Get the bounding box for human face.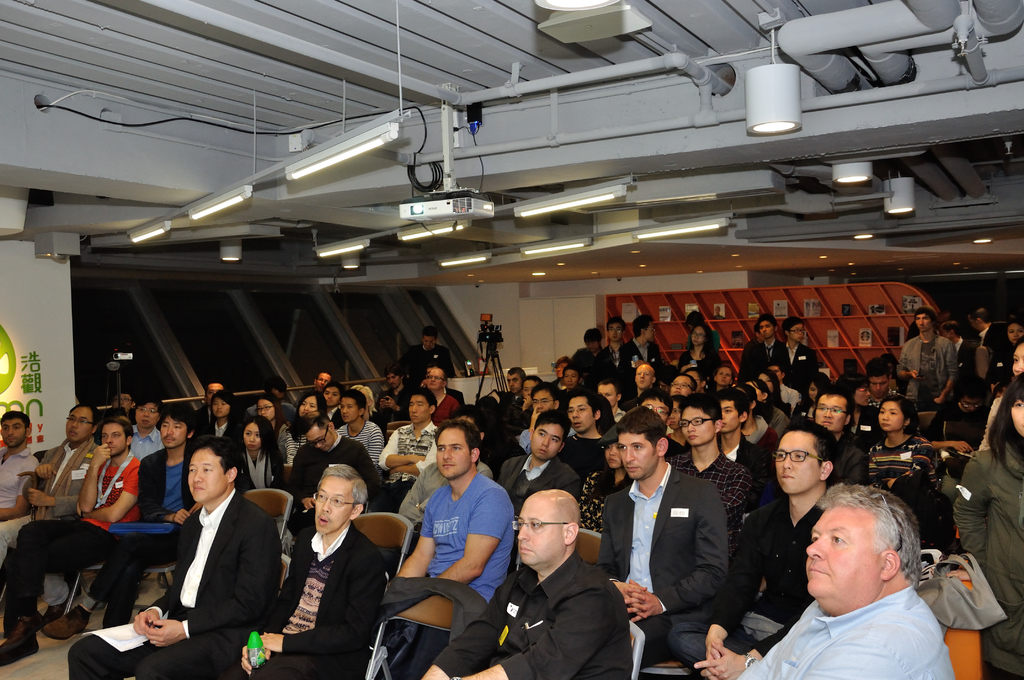
rect(719, 401, 739, 433).
